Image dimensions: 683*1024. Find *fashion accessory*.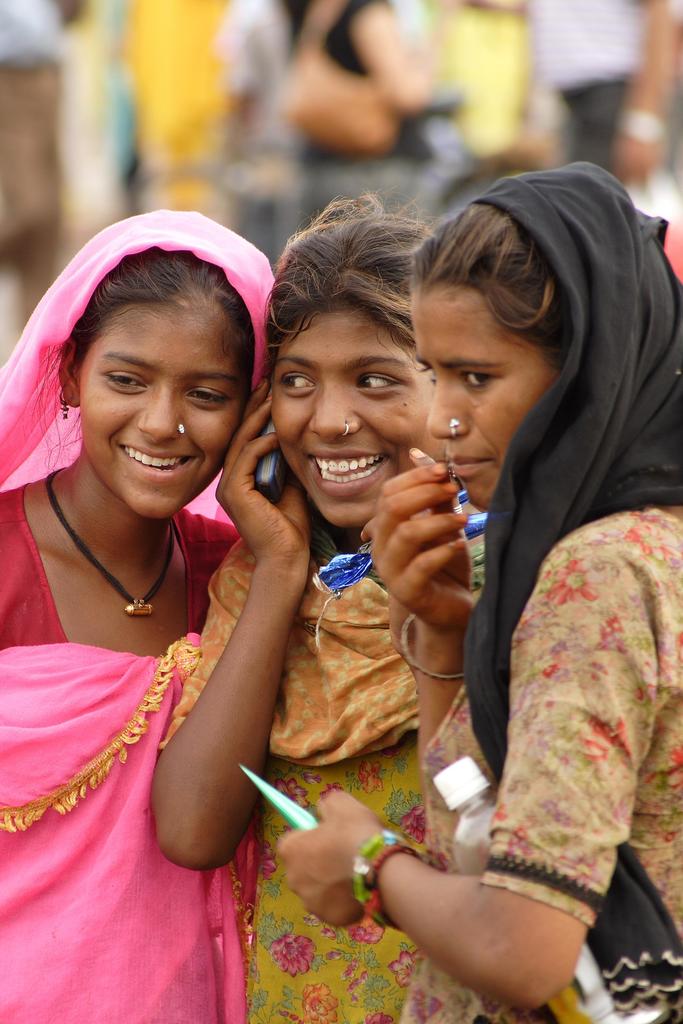
Rect(342, 421, 352, 437).
